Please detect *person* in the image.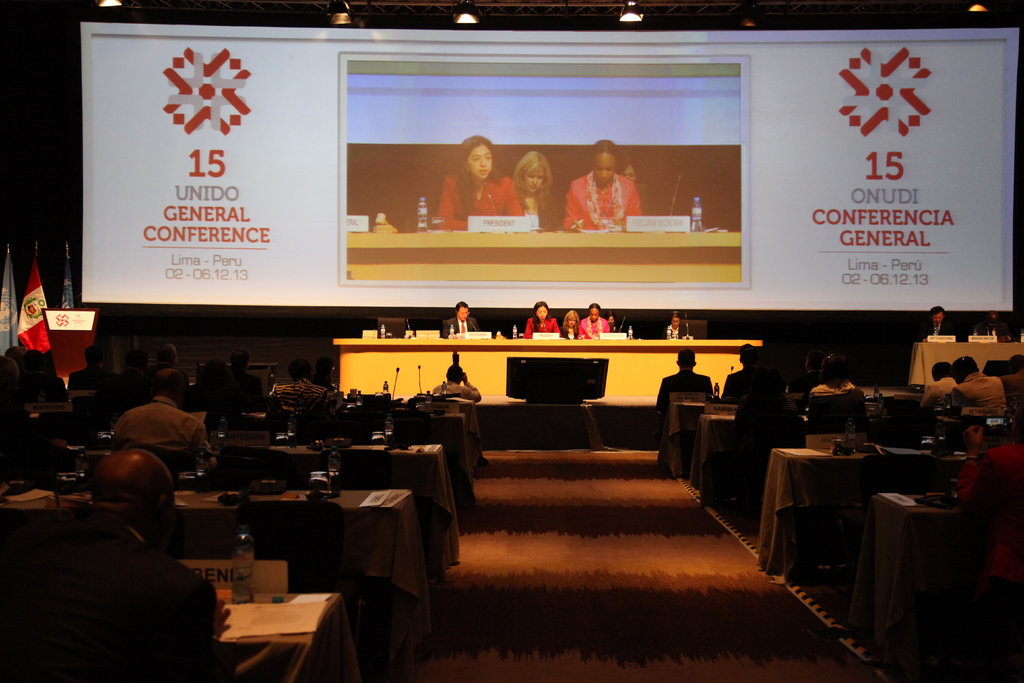
659, 346, 717, 409.
